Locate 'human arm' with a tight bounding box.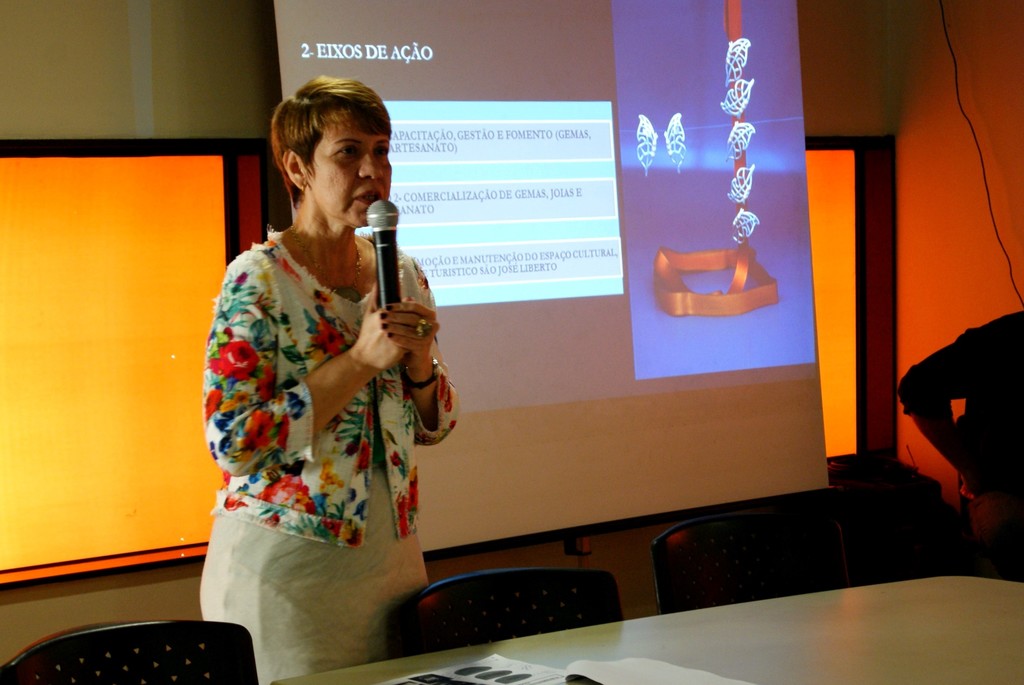
locate(376, 258, 463, 445).
